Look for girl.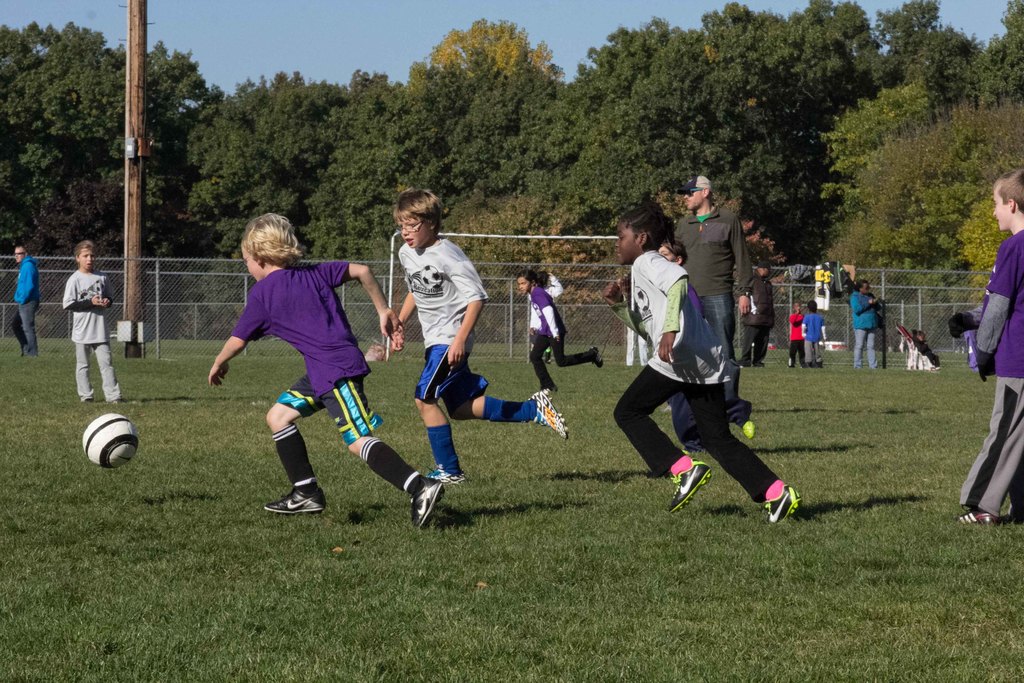
Found: crop(599, 202, 804, 524).
